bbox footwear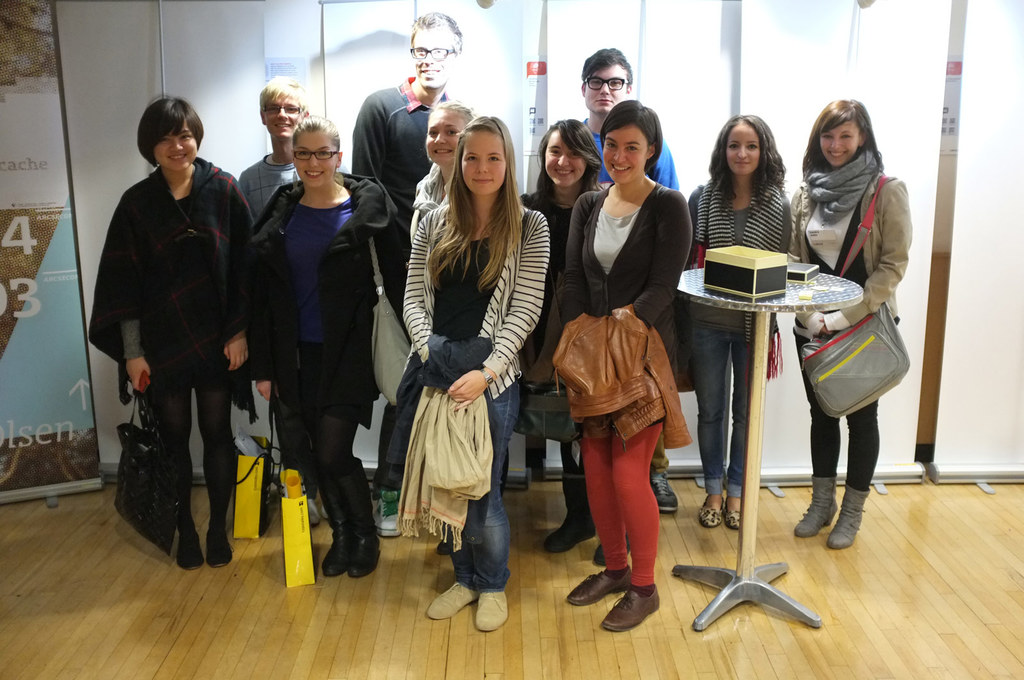
Rect(378, 507, 415, 533)
